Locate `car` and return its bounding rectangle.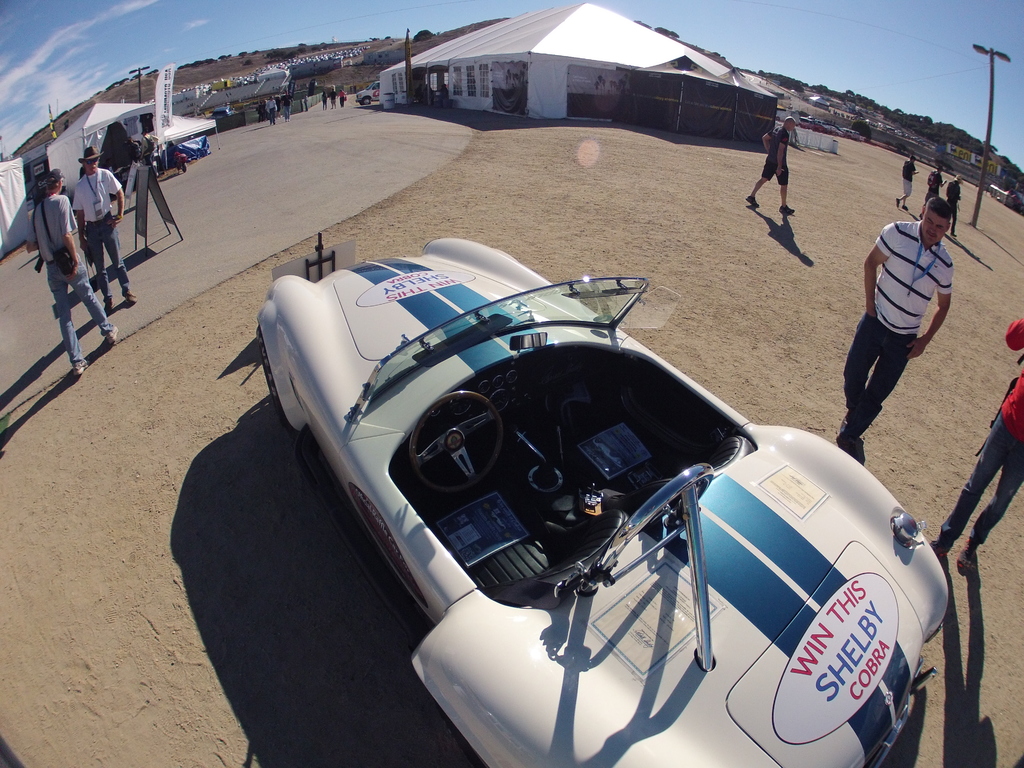
354 81 380 105.
